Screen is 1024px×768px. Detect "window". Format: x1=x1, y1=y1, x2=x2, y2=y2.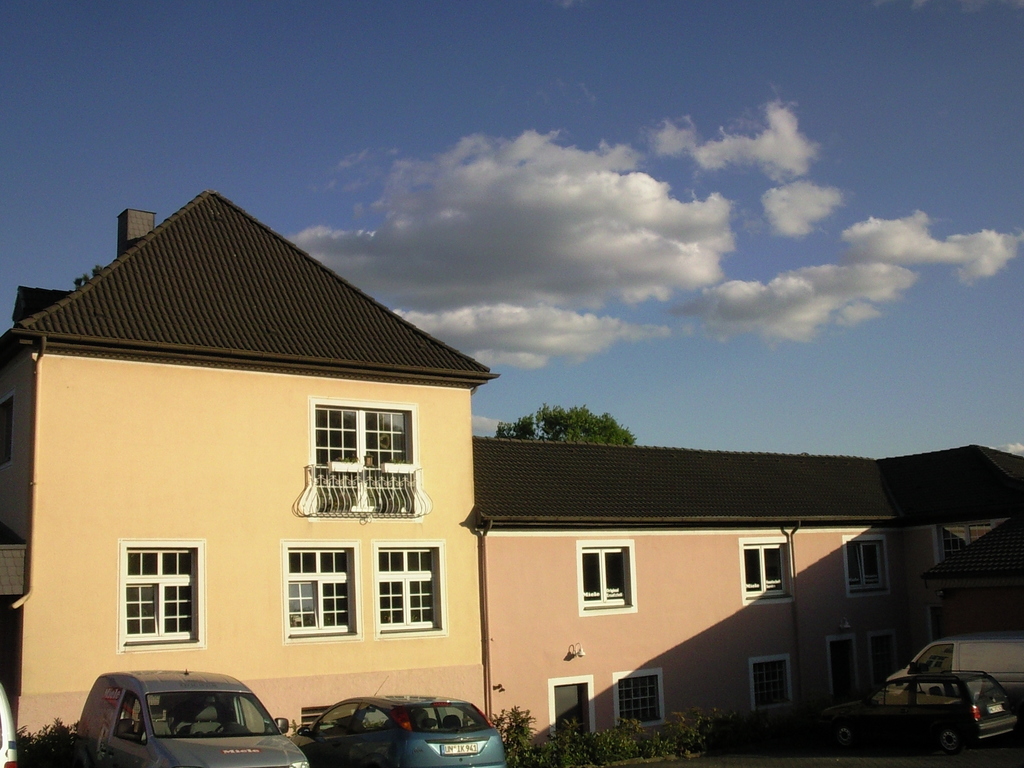
x1=576, y1=545, x2=633, y2=611.
